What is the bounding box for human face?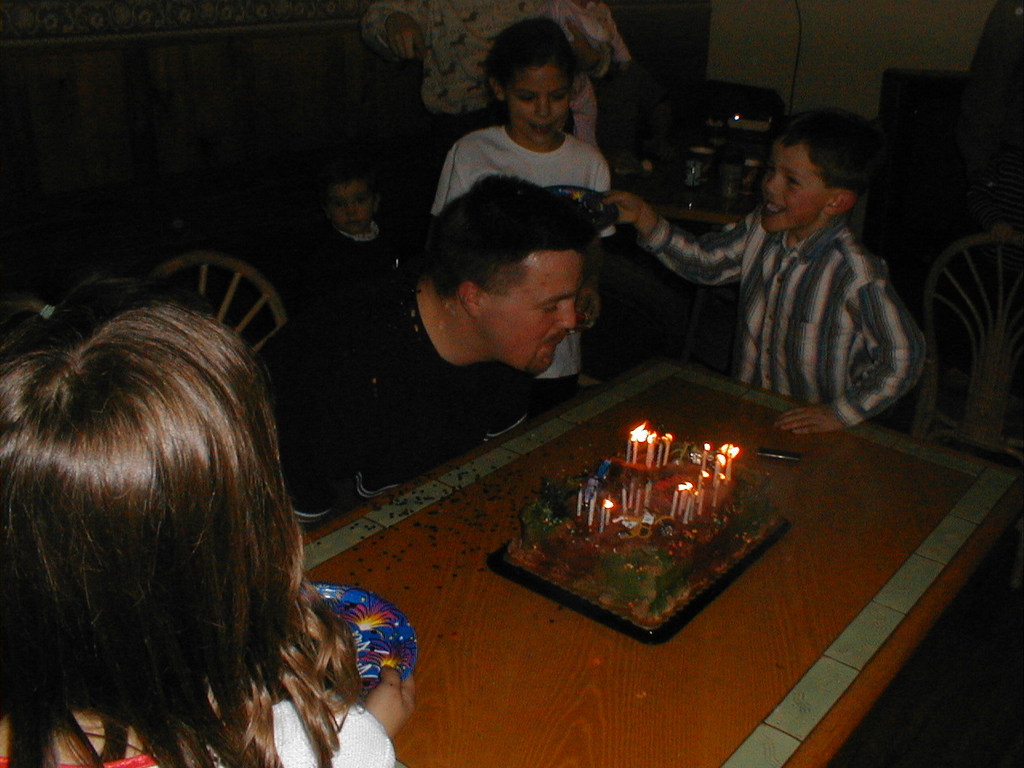
(x1=759, y1=143, x2=829, y2=231).
